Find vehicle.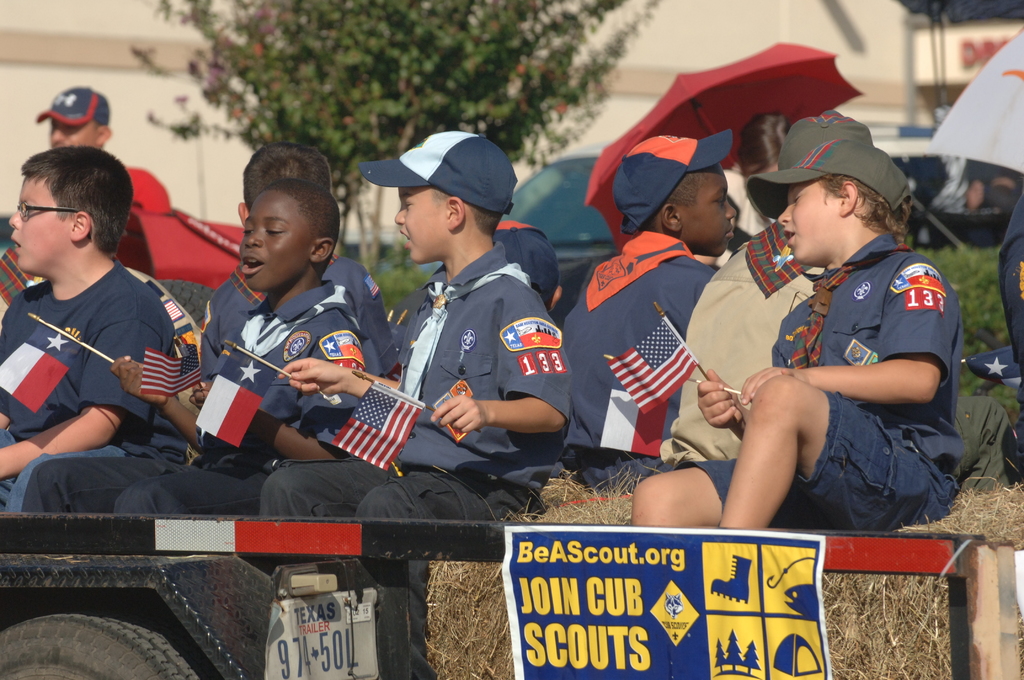
<region>872, 139, 1001, 255</region>.
